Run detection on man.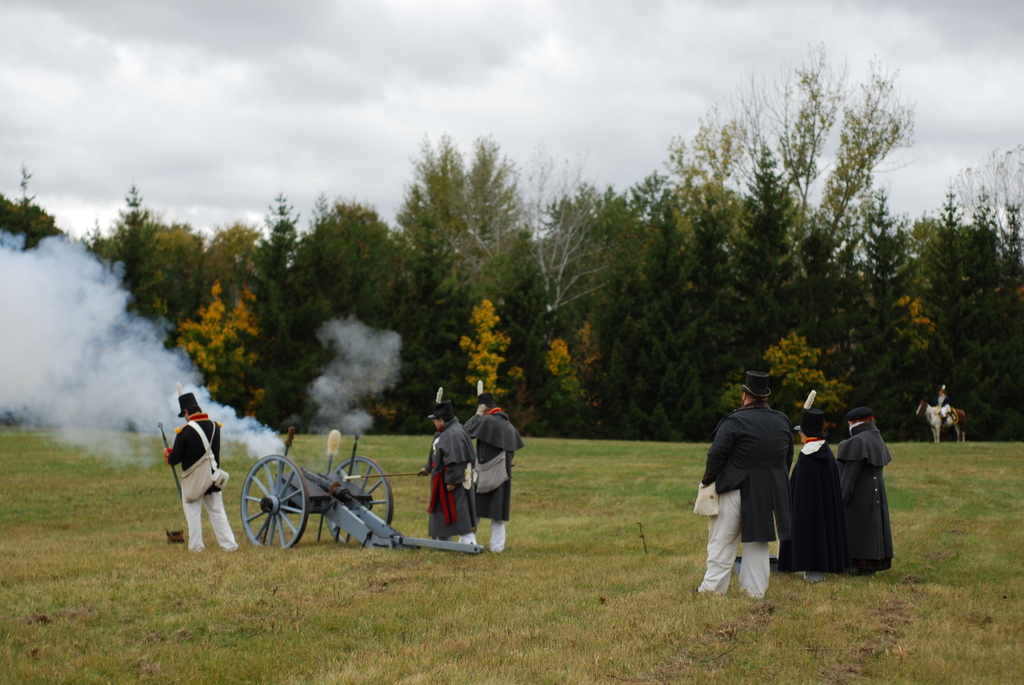
Result: box(940, 386, 954, 429).
